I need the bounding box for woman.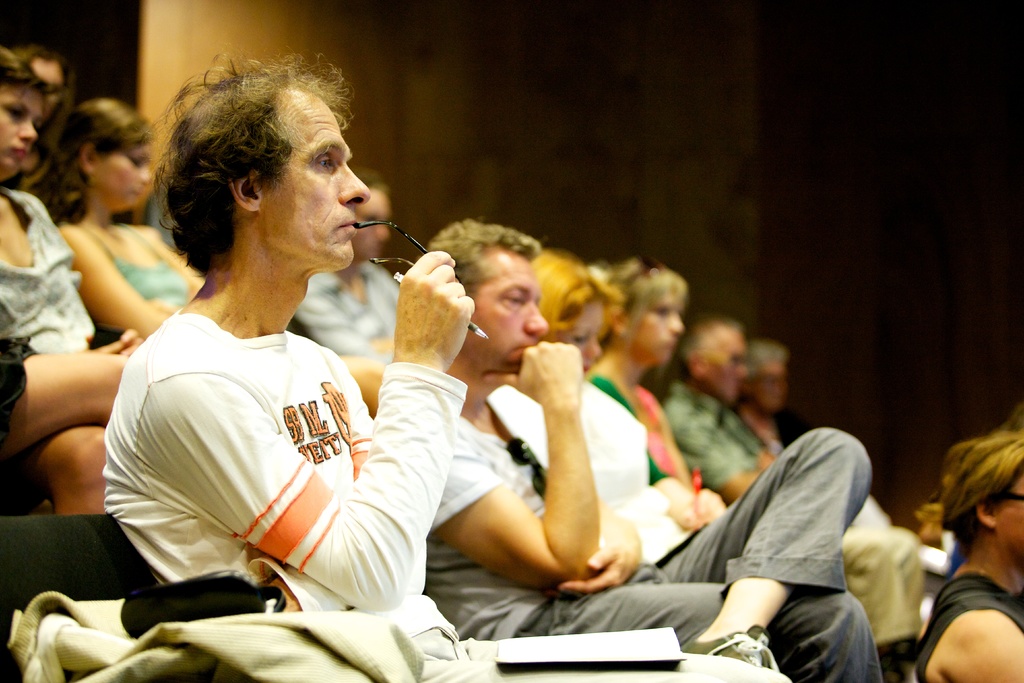
Here it is: <region>917, 429, 1023, 682</region>.
